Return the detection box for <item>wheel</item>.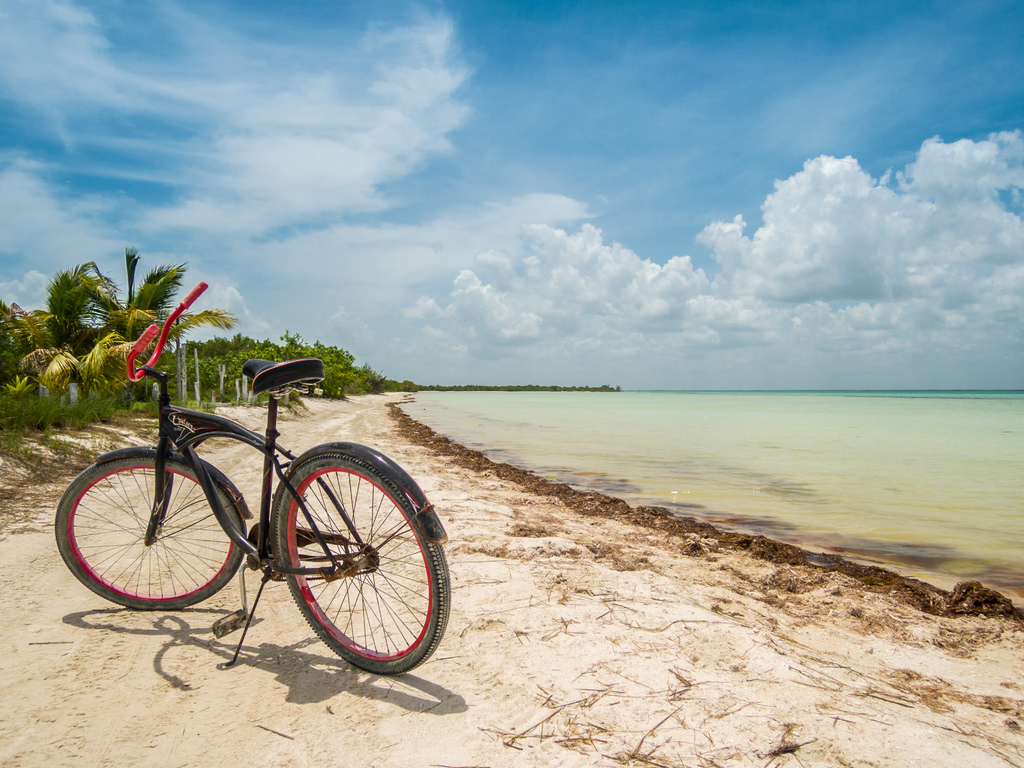
bbox(55, 455, 250, 612).
